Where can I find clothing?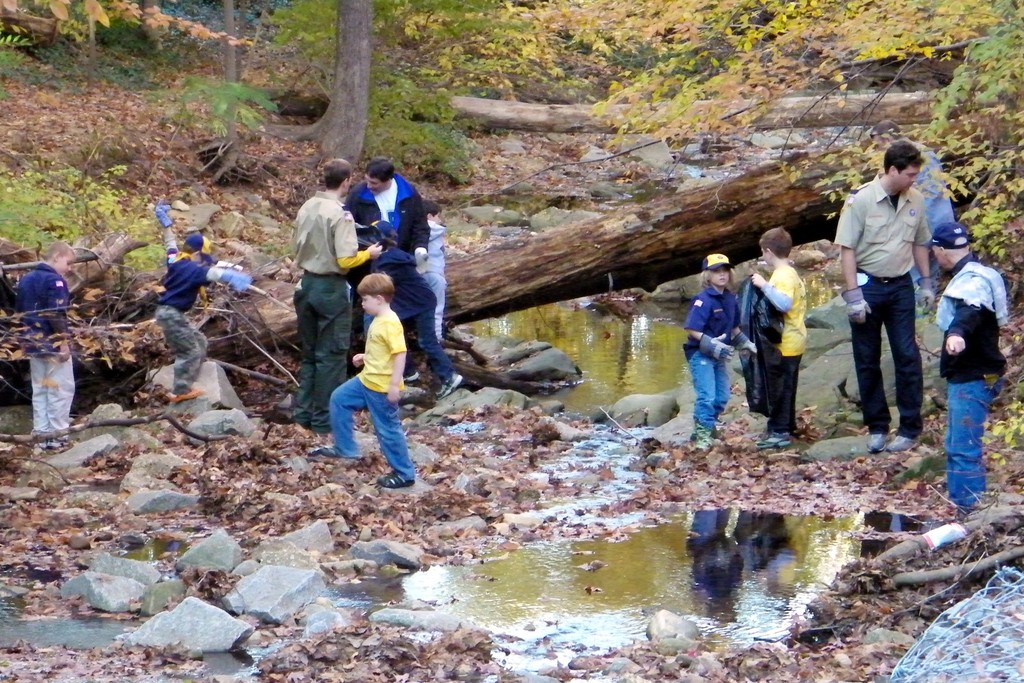
You can find it at 939, 263, 1010, 504.
